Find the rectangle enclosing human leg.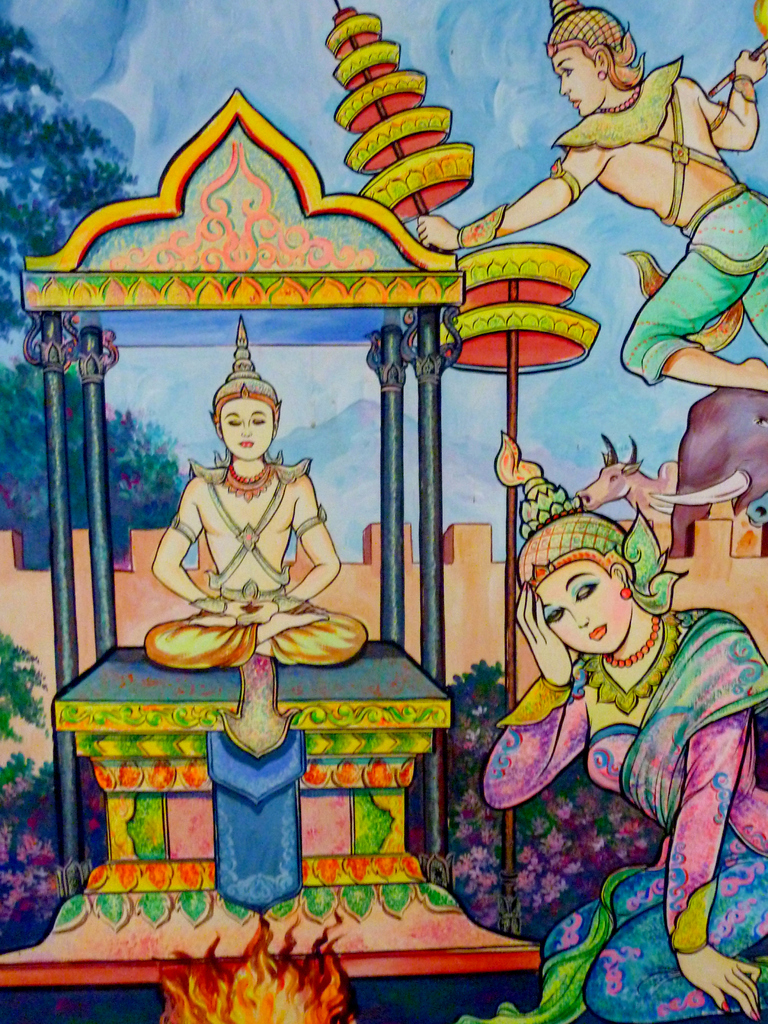
143/600/369/669.
